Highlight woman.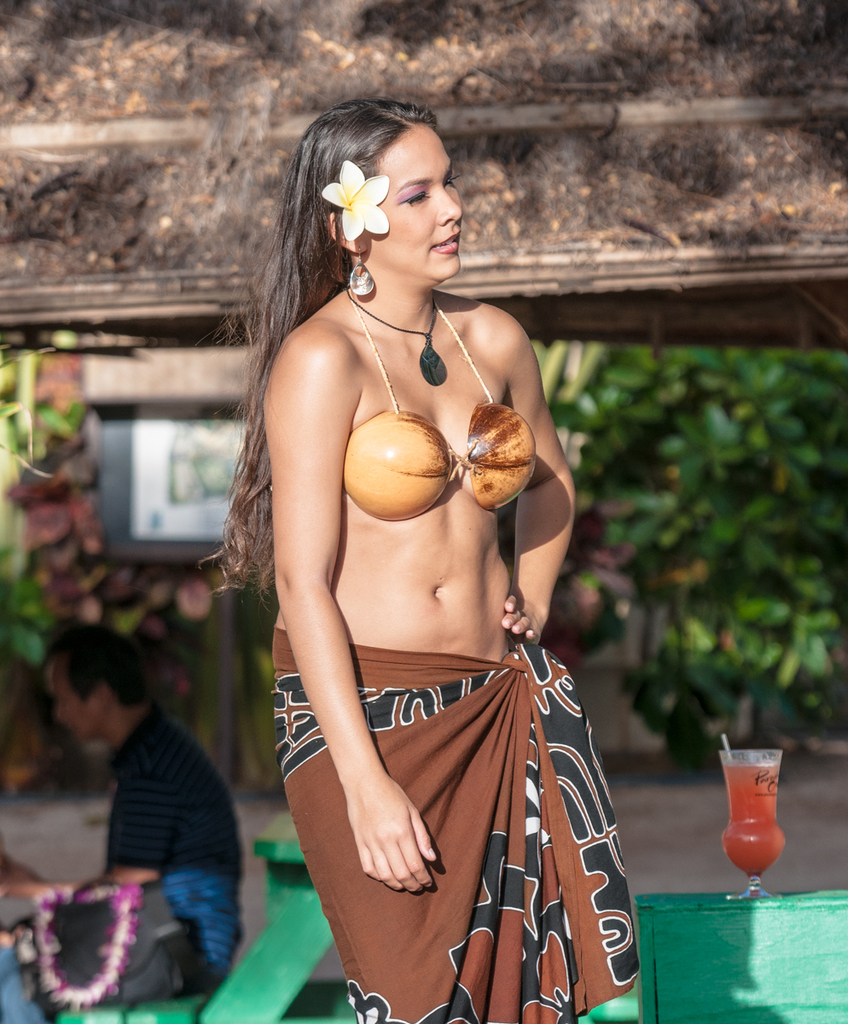
Highlighted region: [198,96,643,1023].
